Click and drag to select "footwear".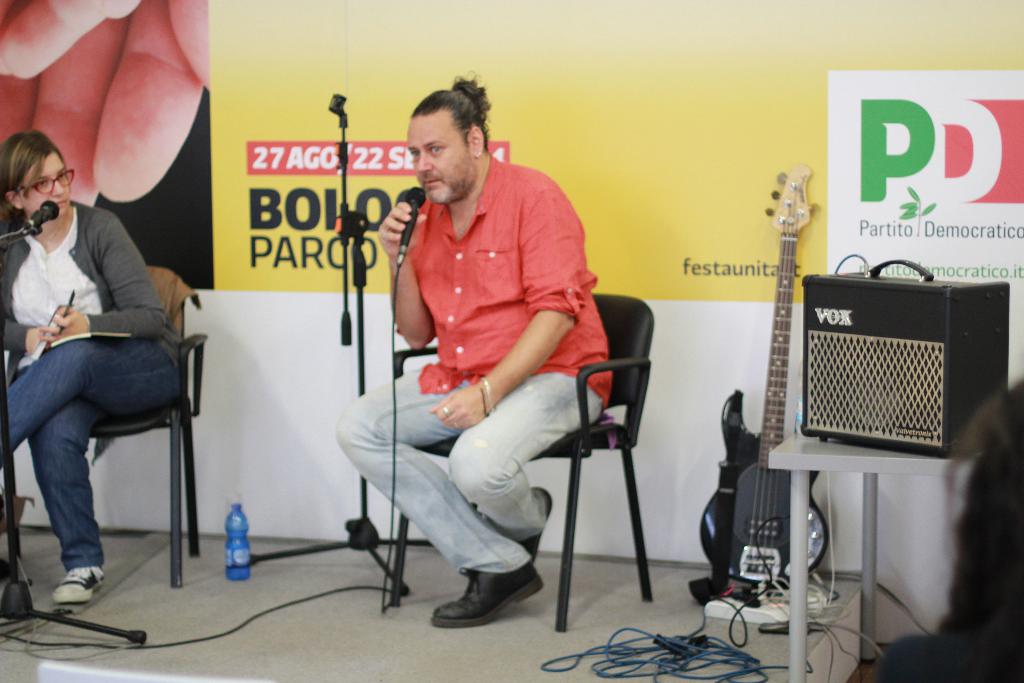
Selection: {"left": 508, "top": 488, "right": 559, "bottom": 567}.
